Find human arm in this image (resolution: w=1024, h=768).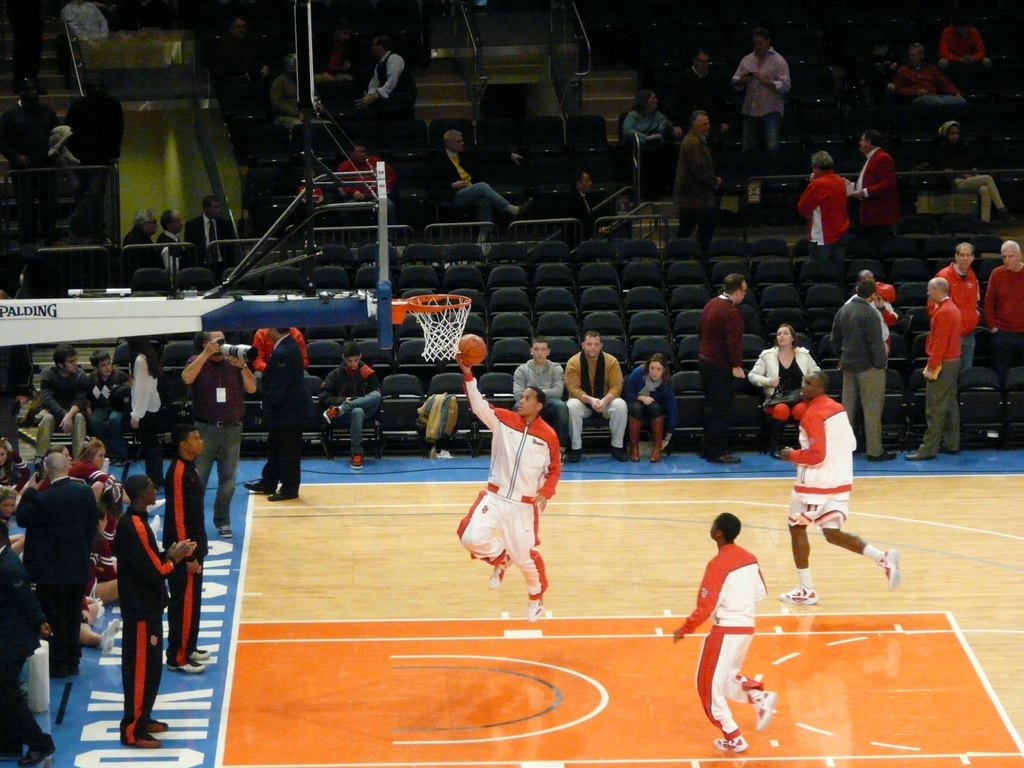
bbox(744, 349, 784, 388).
